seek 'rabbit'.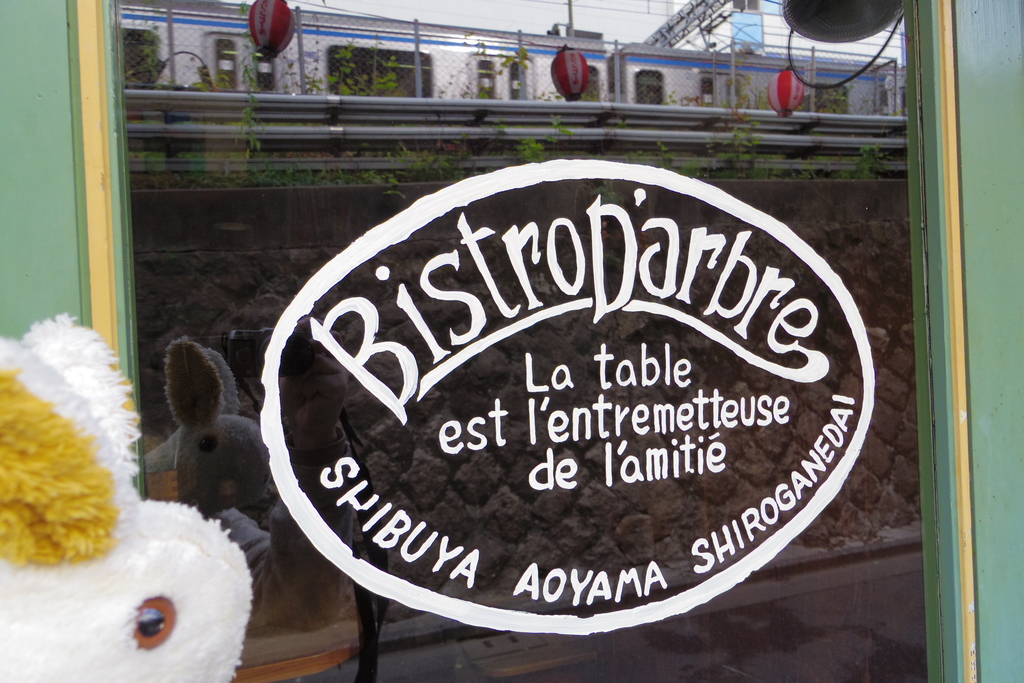
(left=166, top=345, right=342, bottom=625).
